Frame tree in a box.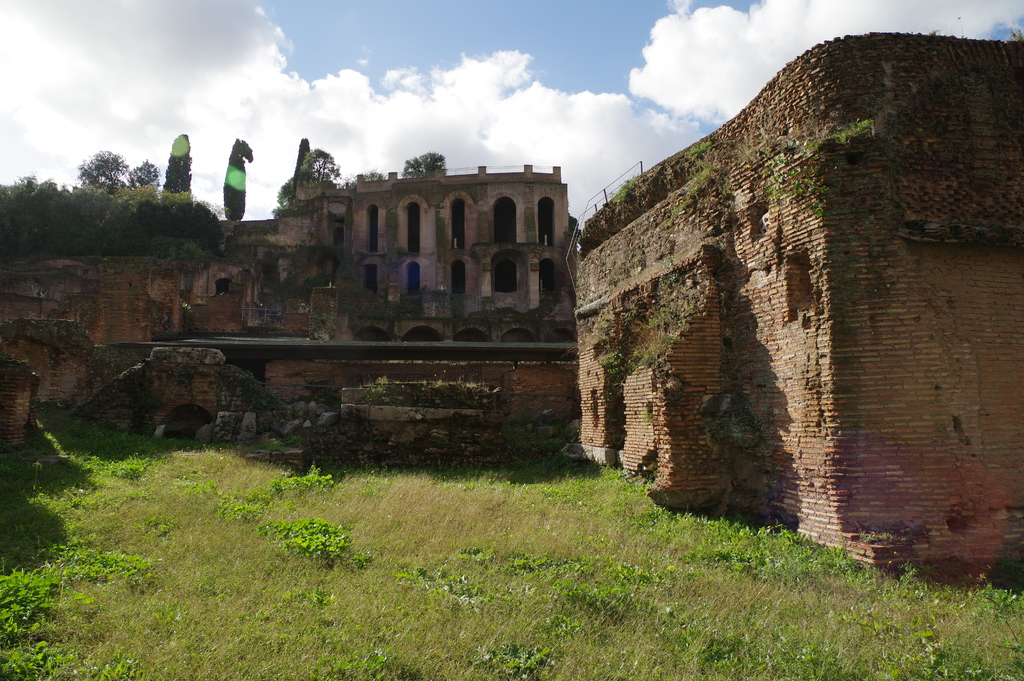
x1=402 y1=147 x2=449 y2=183.
